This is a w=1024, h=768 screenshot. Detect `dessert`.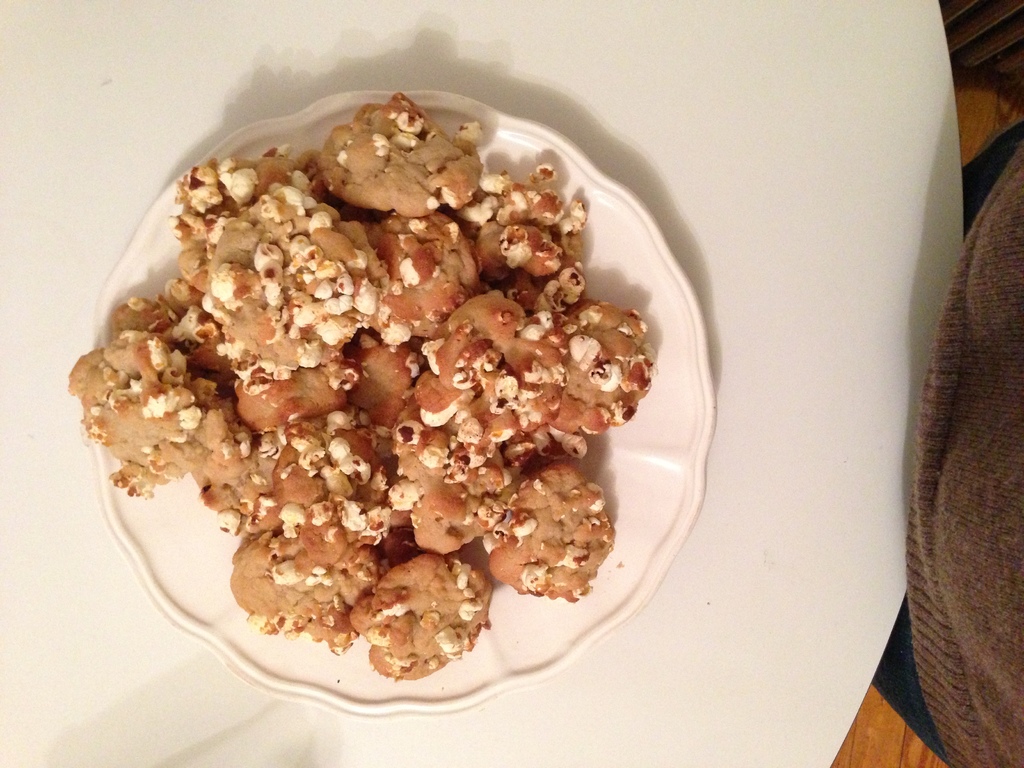
rect(482, 454, 611, 605).
